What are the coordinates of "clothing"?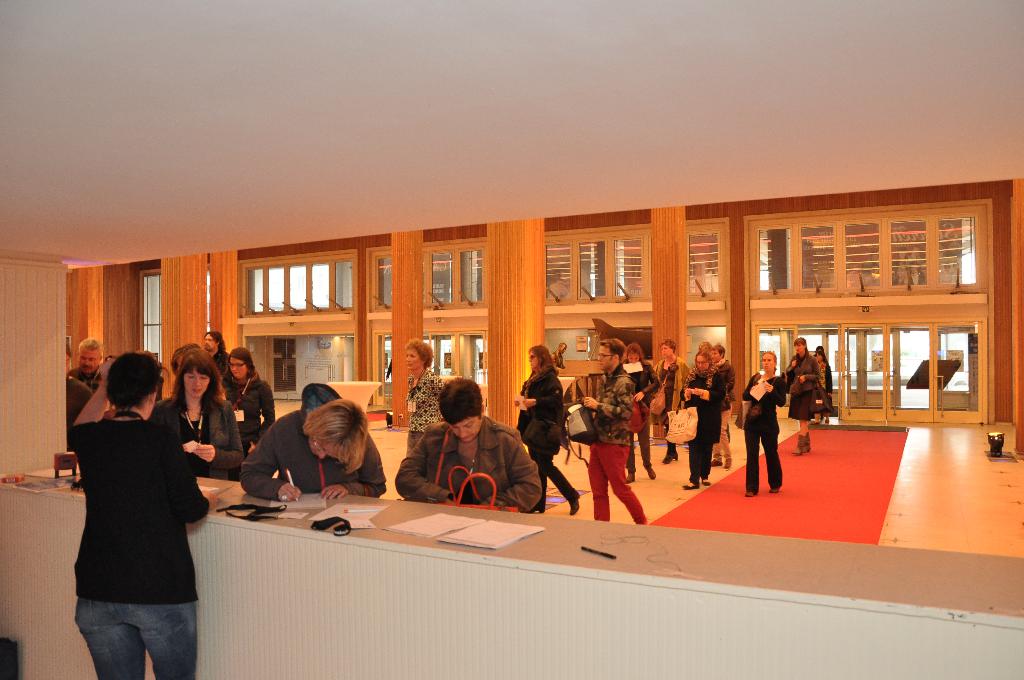
[146, 385, 247, 484].
